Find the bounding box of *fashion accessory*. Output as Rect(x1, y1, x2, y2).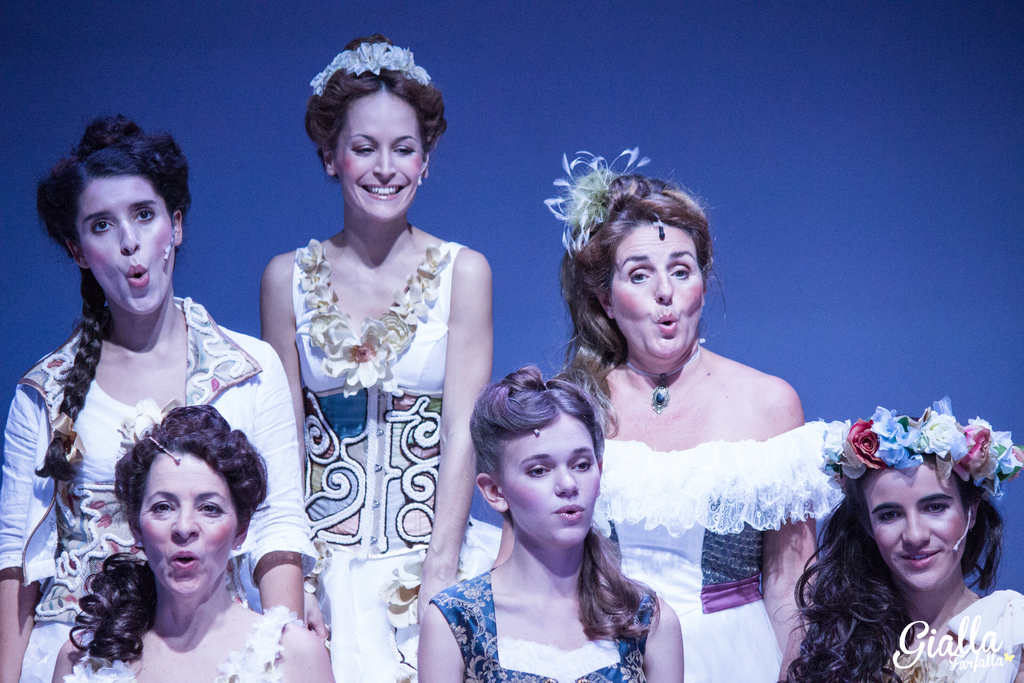
Rect(821, 391, 1023, 503).
